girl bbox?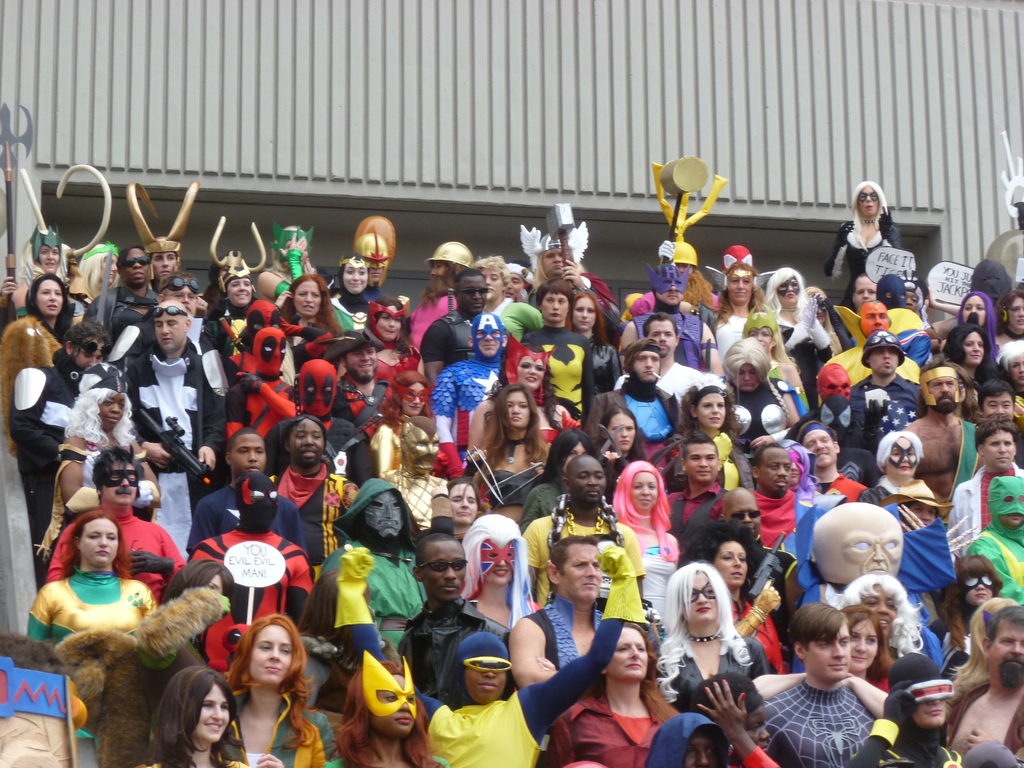
region(369, 300, 420, 379)
